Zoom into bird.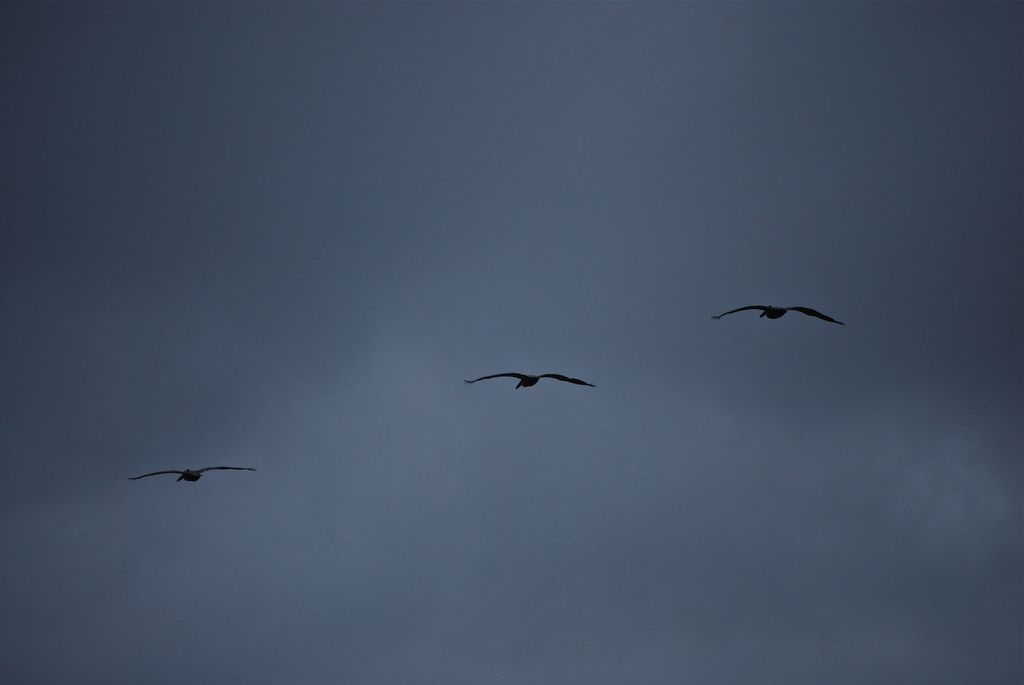
Zoom target: x1=714 y1=296 x2=851 y2=329.
